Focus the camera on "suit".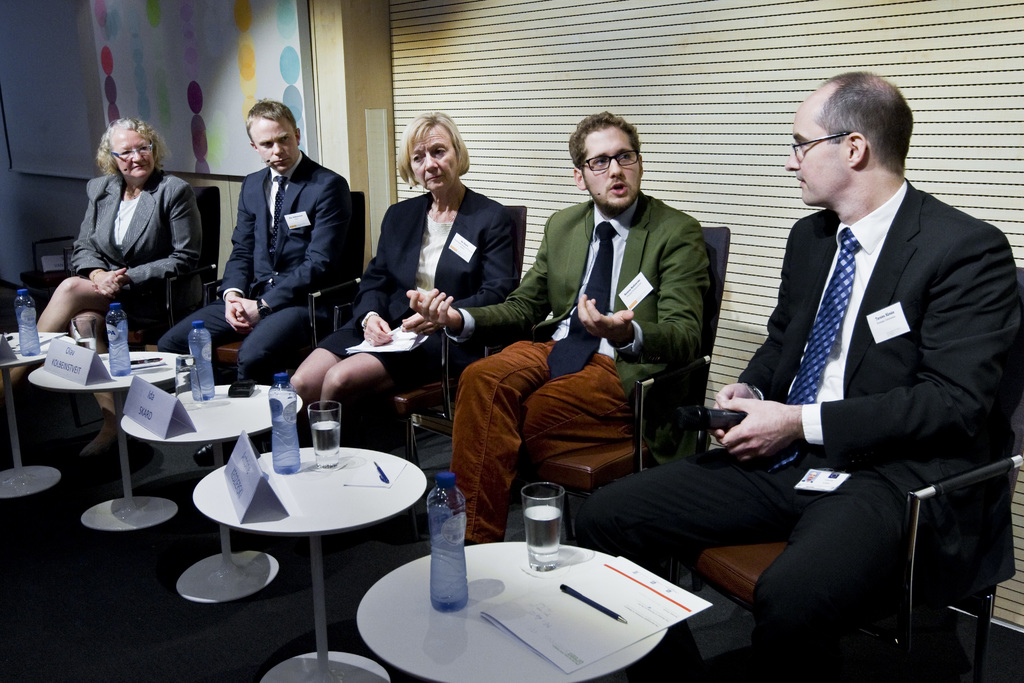
Focus region: BBox(573, 181, 1023, 682).
